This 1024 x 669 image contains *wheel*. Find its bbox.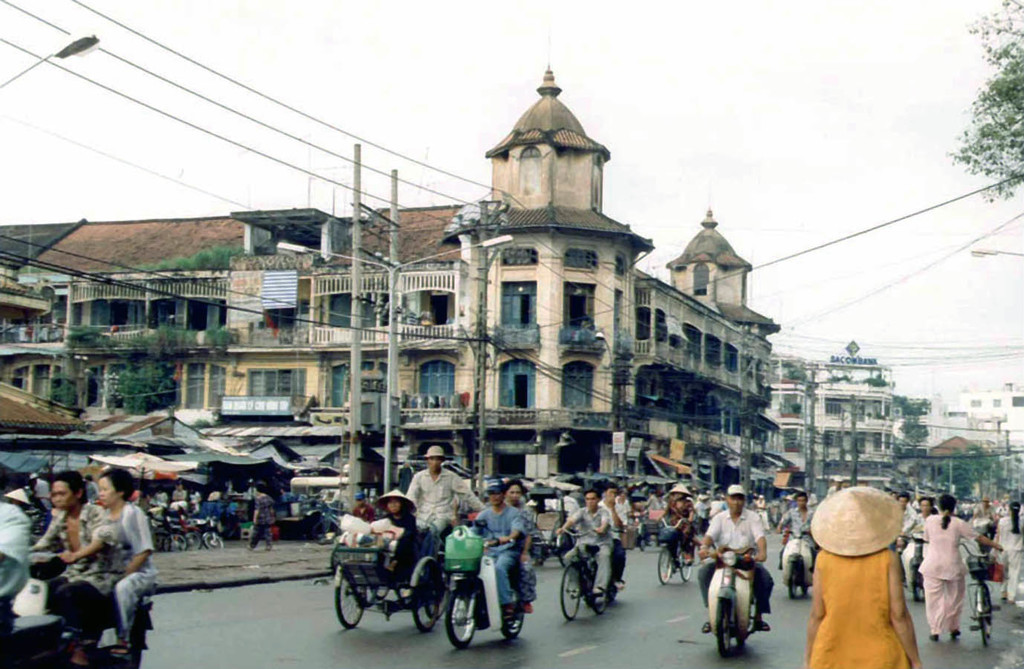
box=[908, 561, 928, 597].
